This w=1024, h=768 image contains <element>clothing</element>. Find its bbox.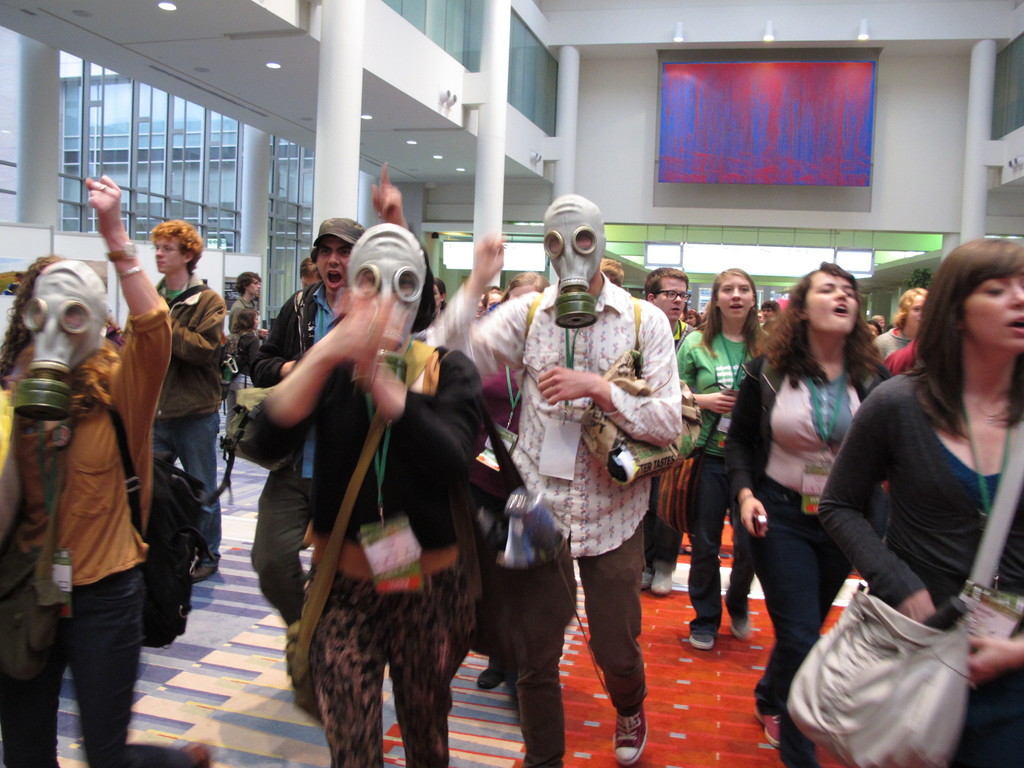
[673,326,760,641].
